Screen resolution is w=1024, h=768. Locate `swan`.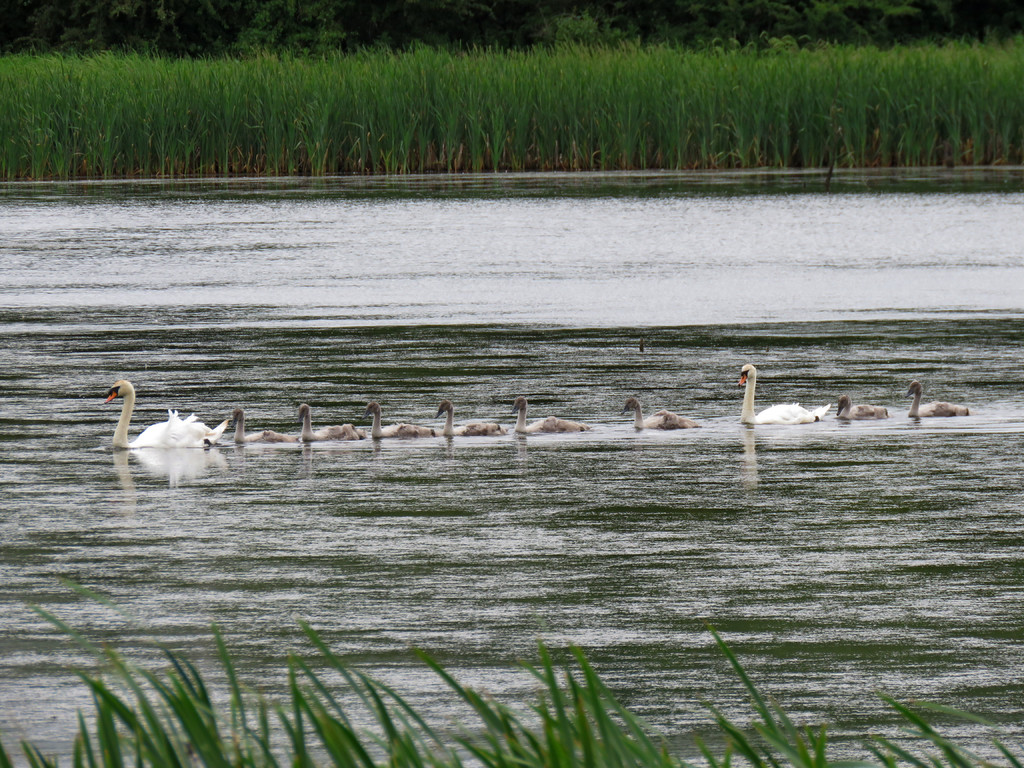
(left=359, top=403, right=428, bottom=444).
